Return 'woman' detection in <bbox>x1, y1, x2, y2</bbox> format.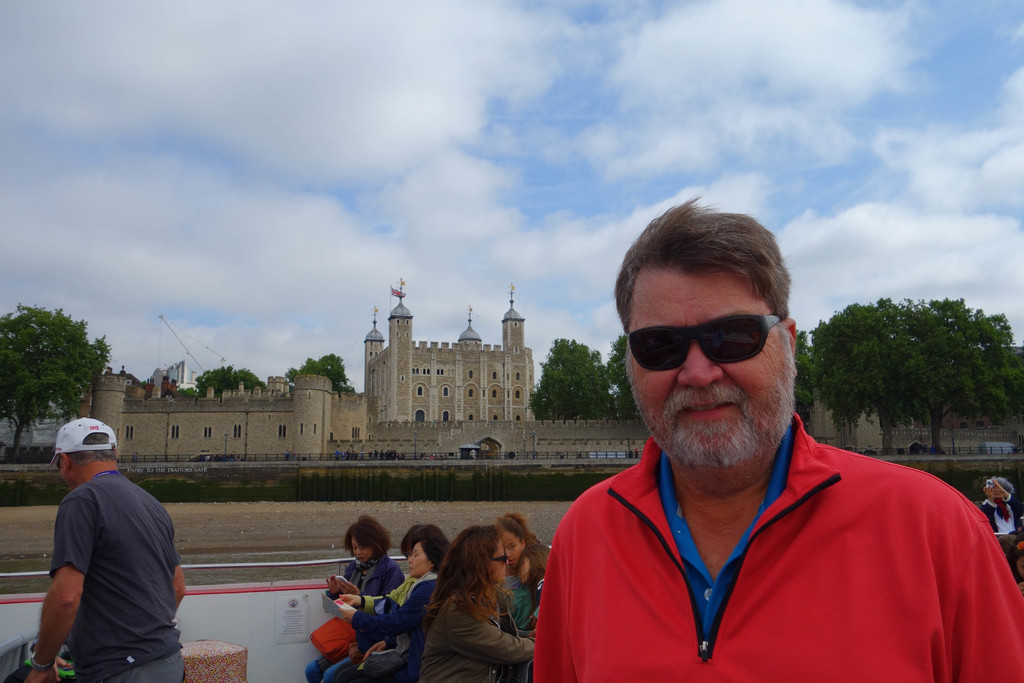
<bbox>332, 511, 456, 682</bbox>.
